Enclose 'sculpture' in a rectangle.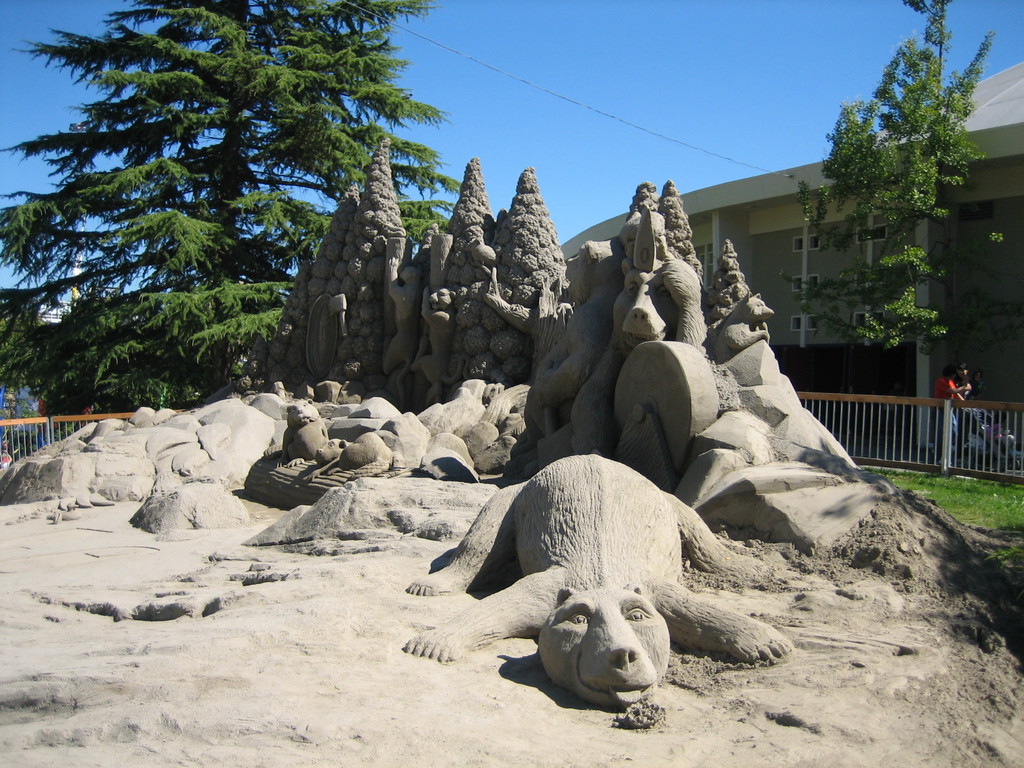
[538,188,903,554].
